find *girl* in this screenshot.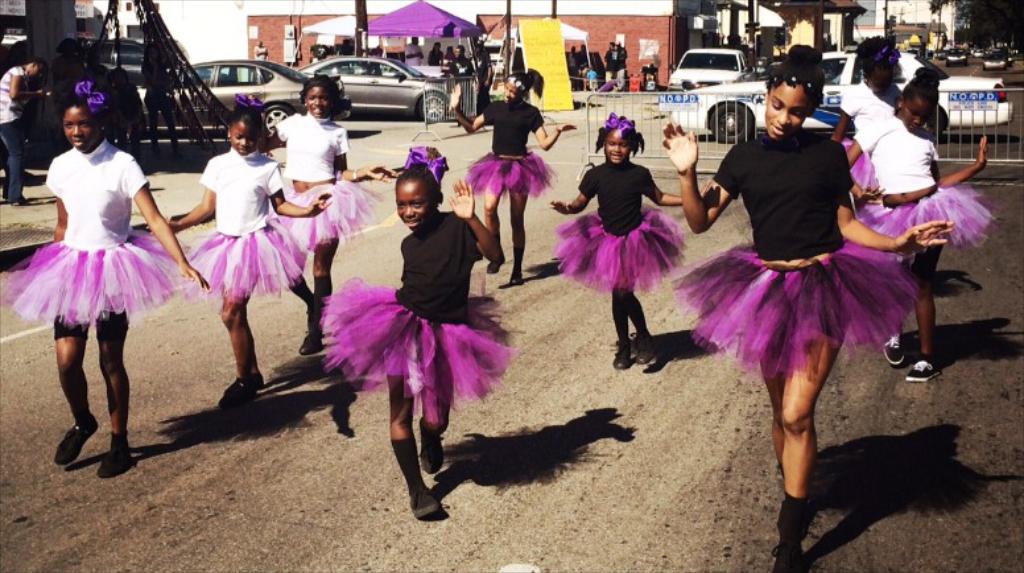
The bounding box for *girl* is Rect(548, 114, 713, 366).
